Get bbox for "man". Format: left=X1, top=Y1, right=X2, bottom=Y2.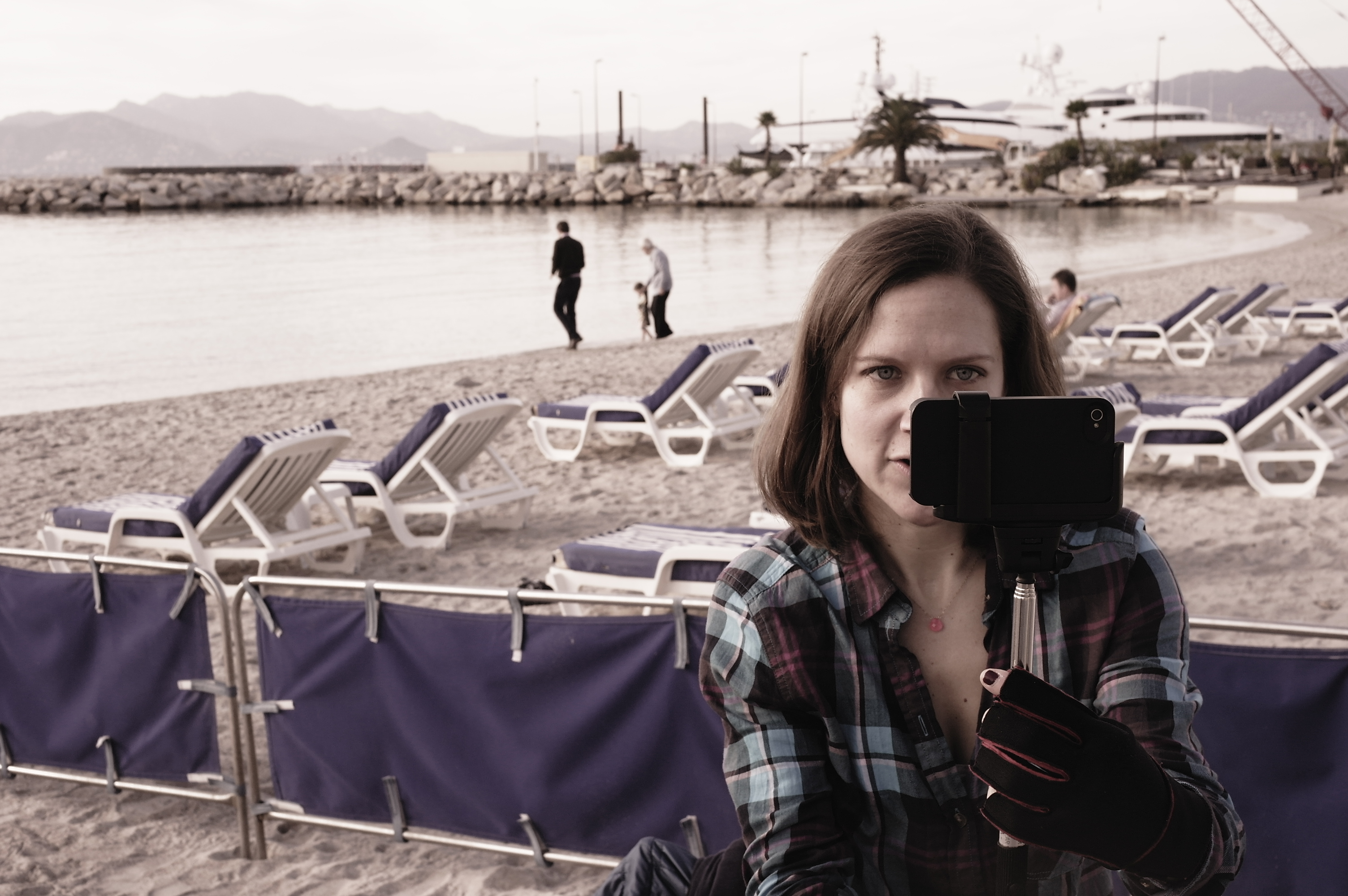
left=286, top=103, right=303, bottom=154.
